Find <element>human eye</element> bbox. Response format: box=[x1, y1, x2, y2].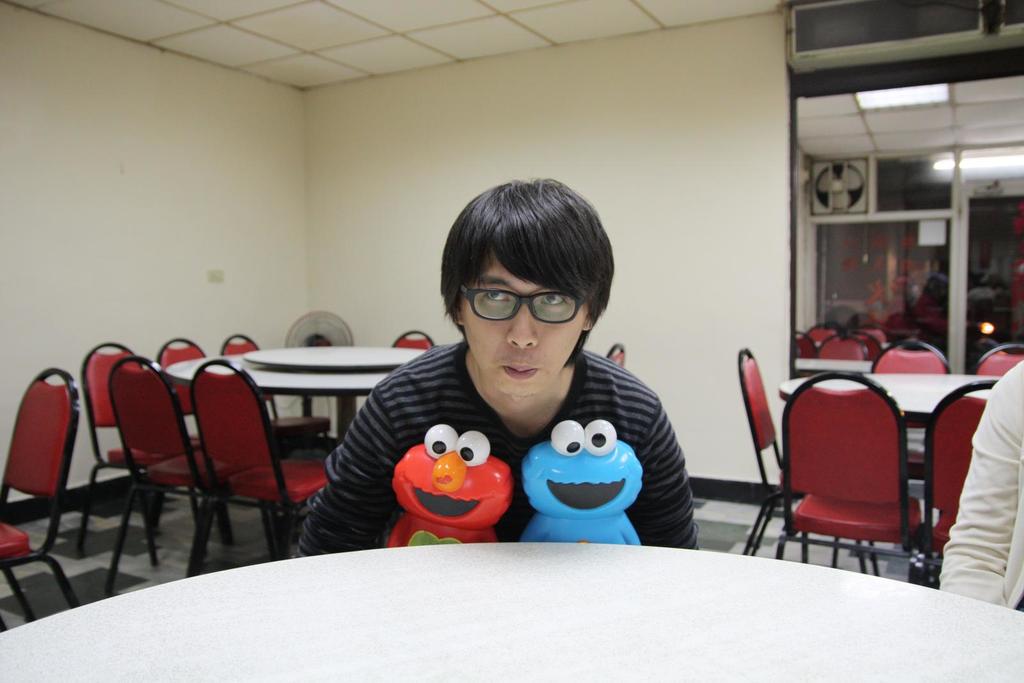
box=[471, 282, 515, 311].
